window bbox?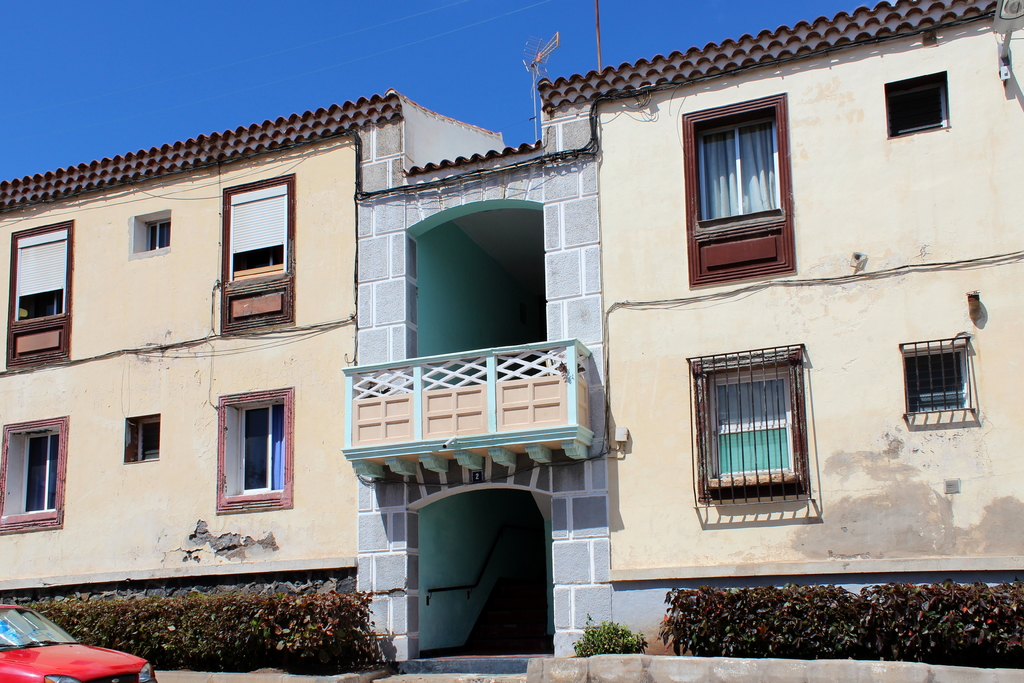
bbox=[120, 414, 161, 469]
